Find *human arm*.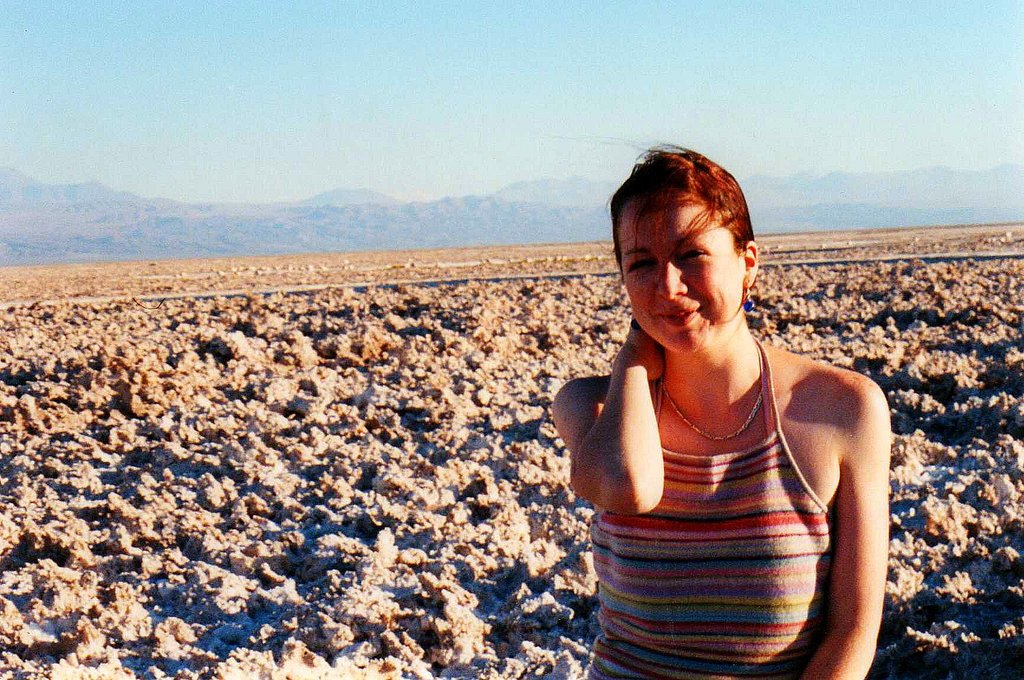
locate(552, 312, 688, 521).
